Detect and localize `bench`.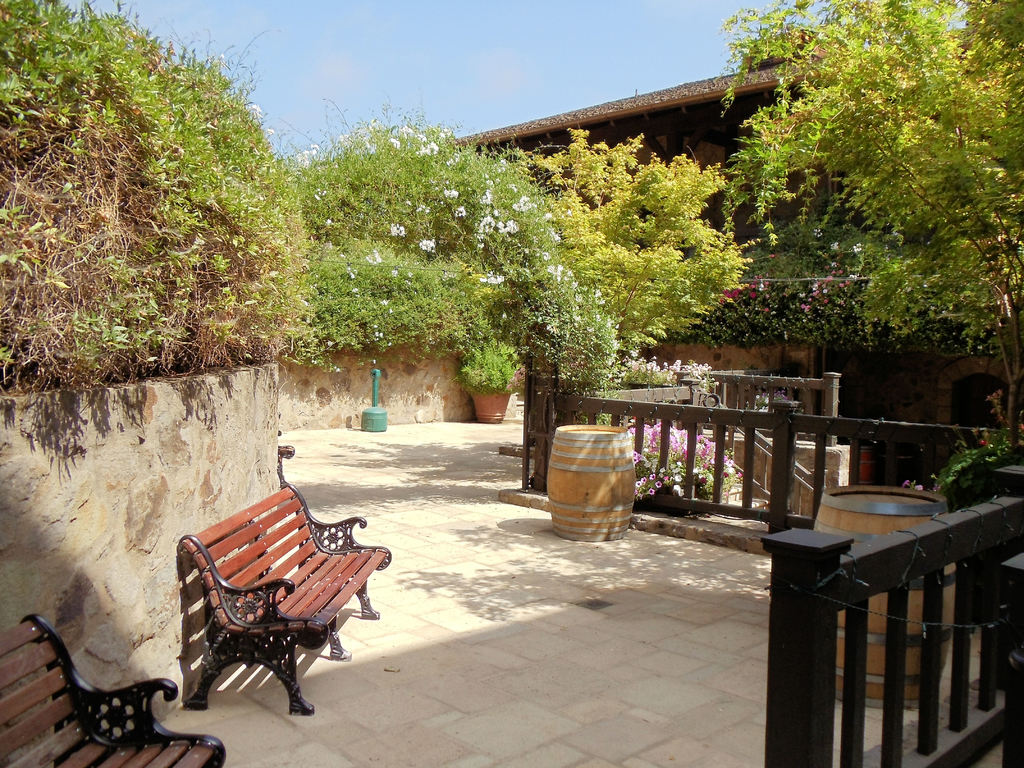
Localized at 0,613,227,767.
